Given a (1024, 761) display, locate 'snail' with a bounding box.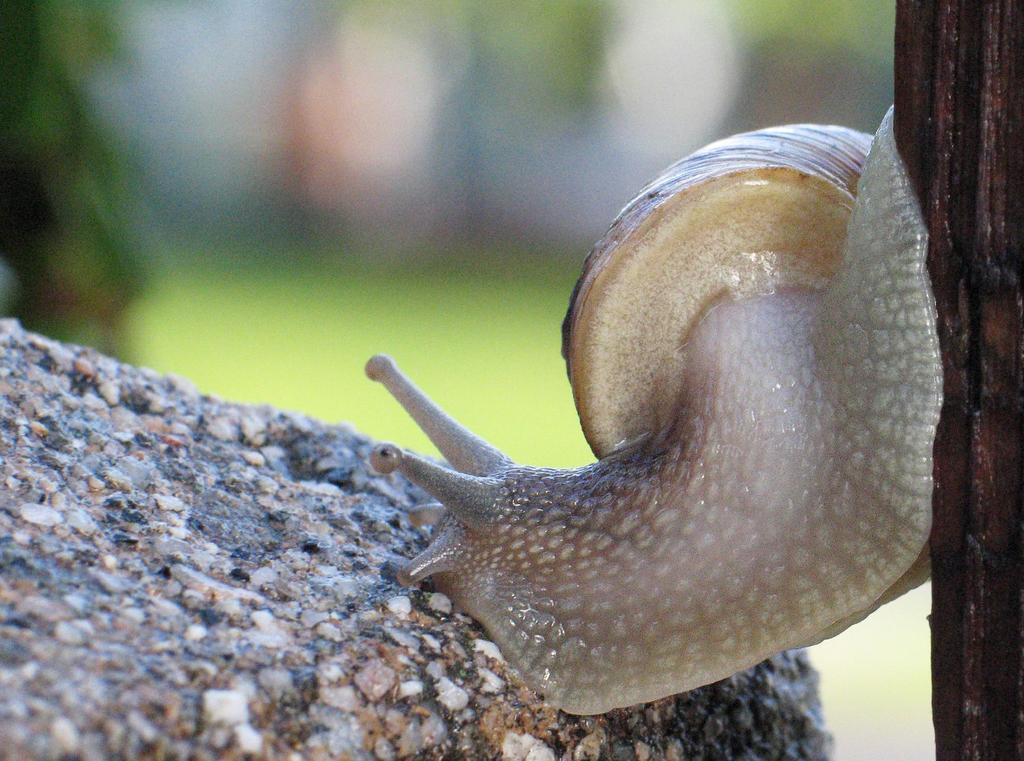
Located: 360:99:946:719.
